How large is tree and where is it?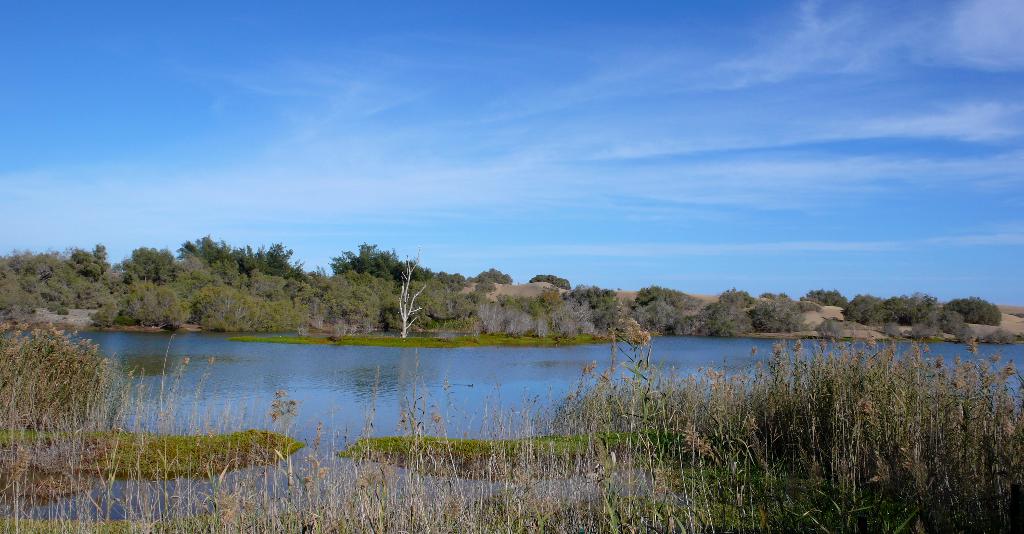
Bounding box: bbox=[7, 297, 126, 450].
